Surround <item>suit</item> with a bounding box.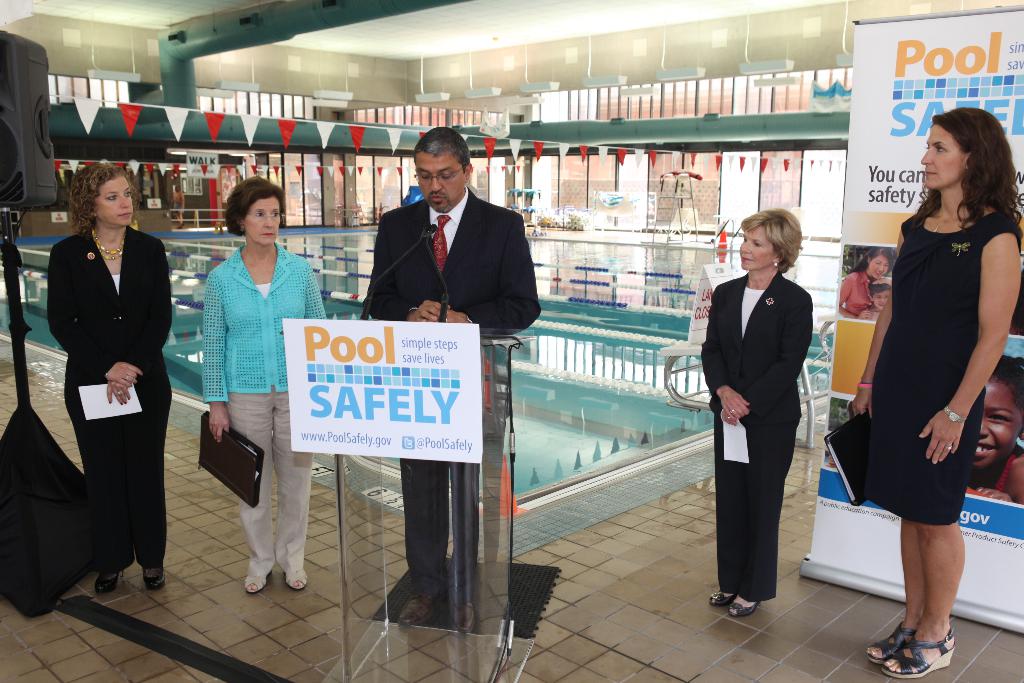
select_region(358, 193, 541, 600).
